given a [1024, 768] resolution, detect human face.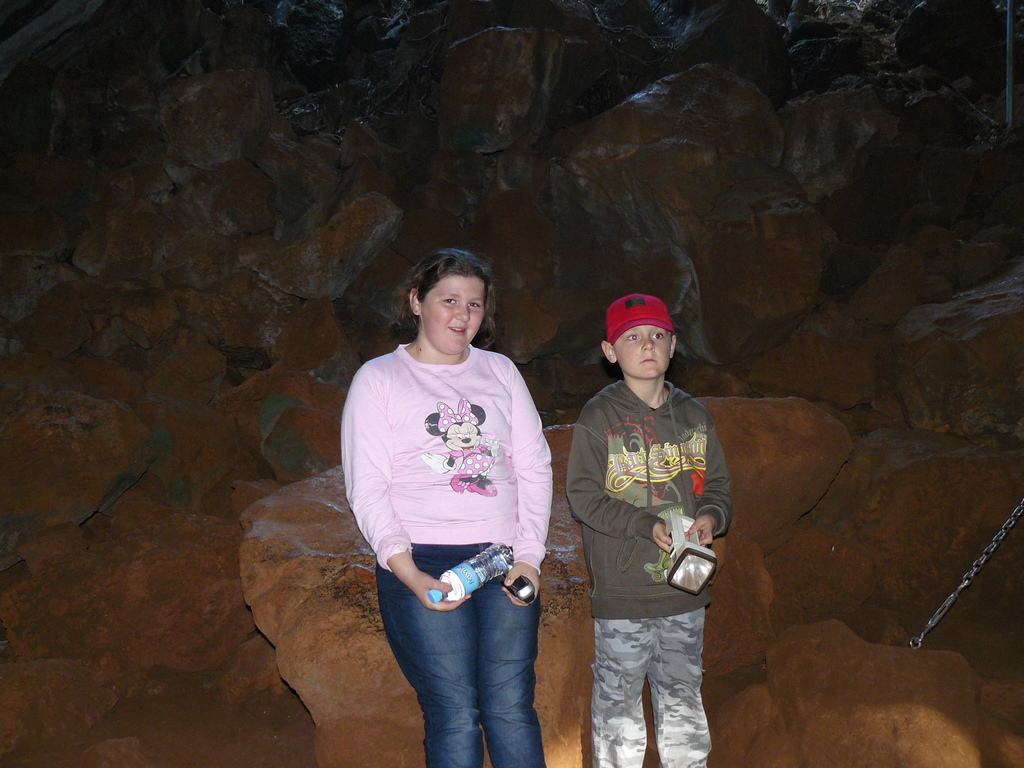
rect(612, 316, 675, 380).
